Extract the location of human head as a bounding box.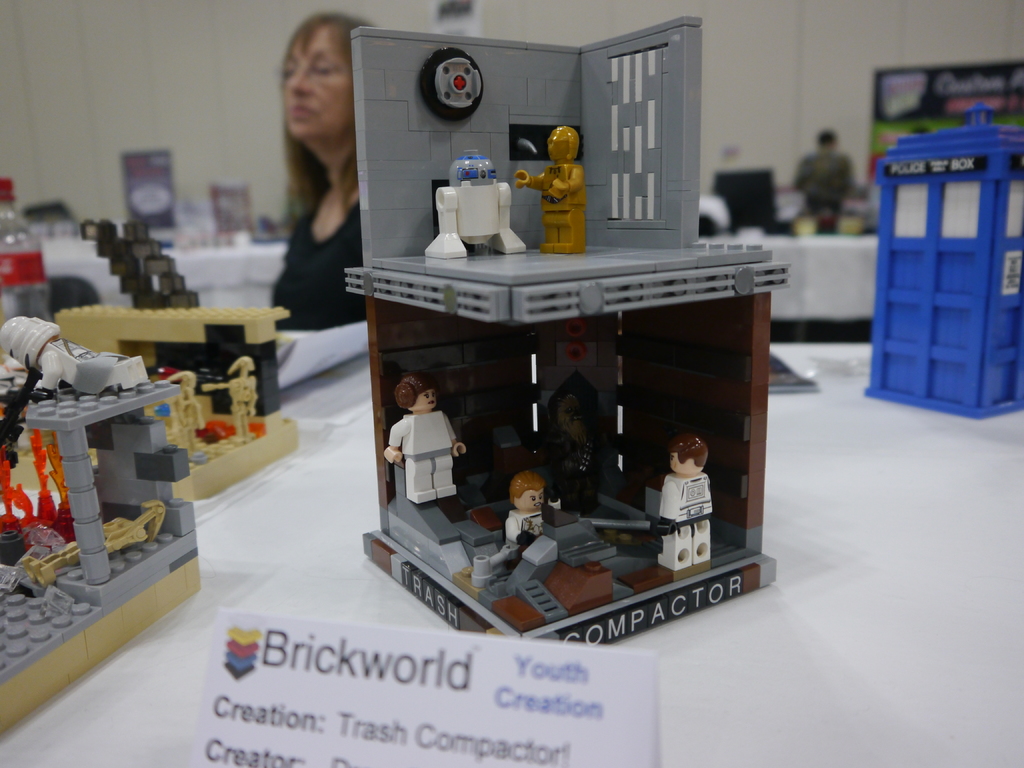
[left=548, top=125, right=578, bottom=164].
